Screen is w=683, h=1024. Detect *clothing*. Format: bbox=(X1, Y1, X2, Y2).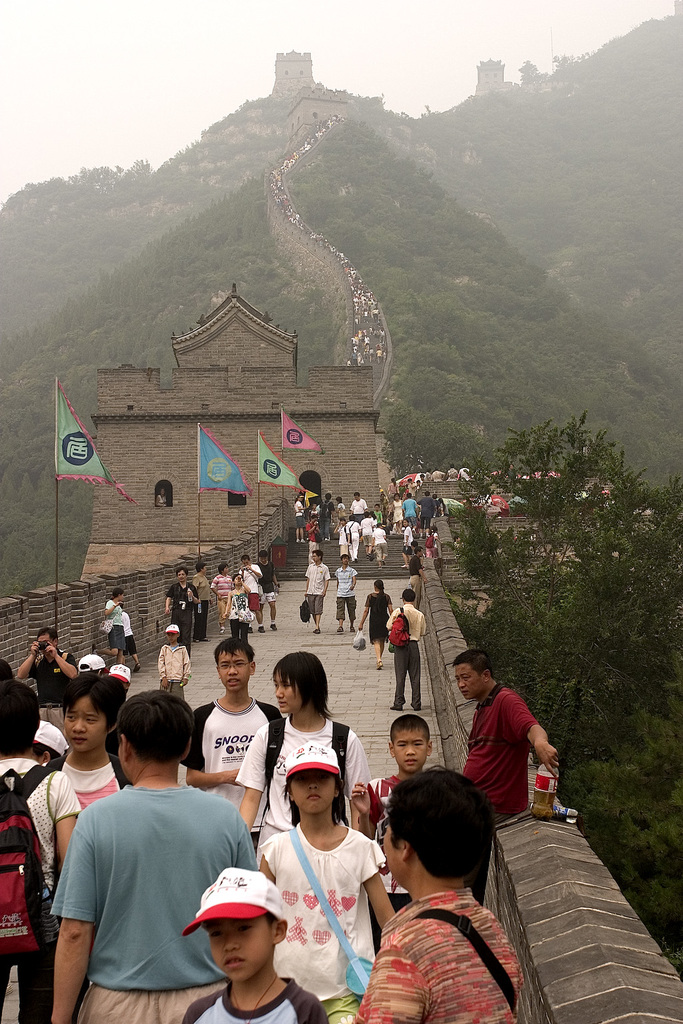
bbox=(102, 599, 127, 645).
